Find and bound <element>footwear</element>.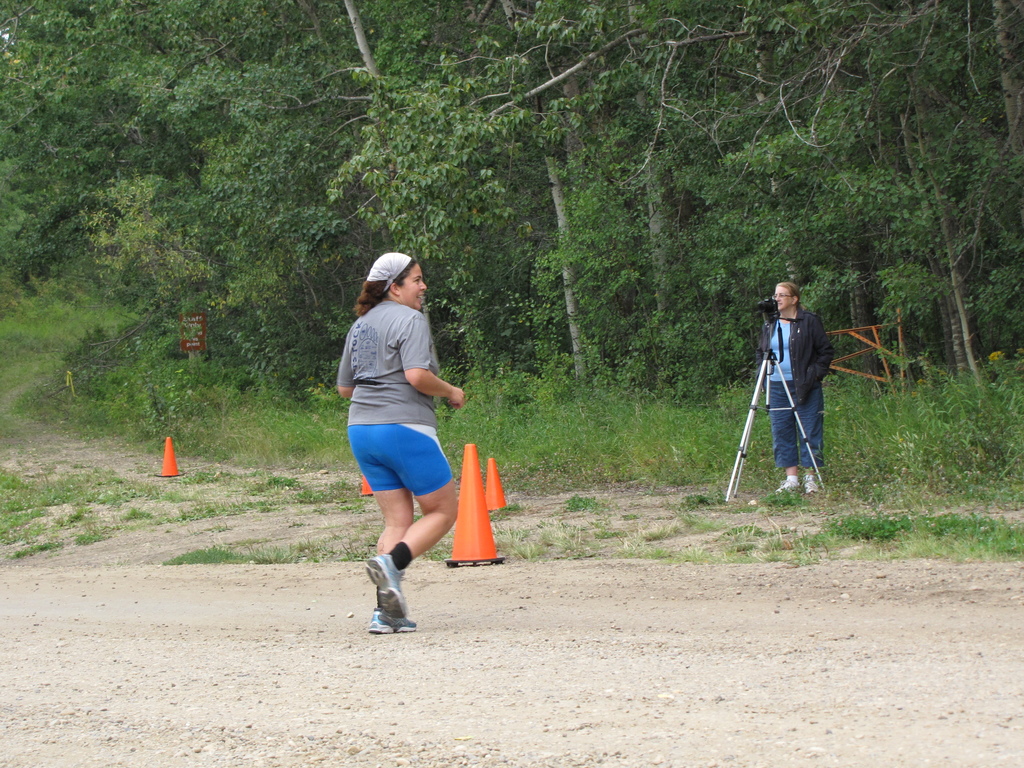
Bound: bbox=(361, 553, 406, 623).
